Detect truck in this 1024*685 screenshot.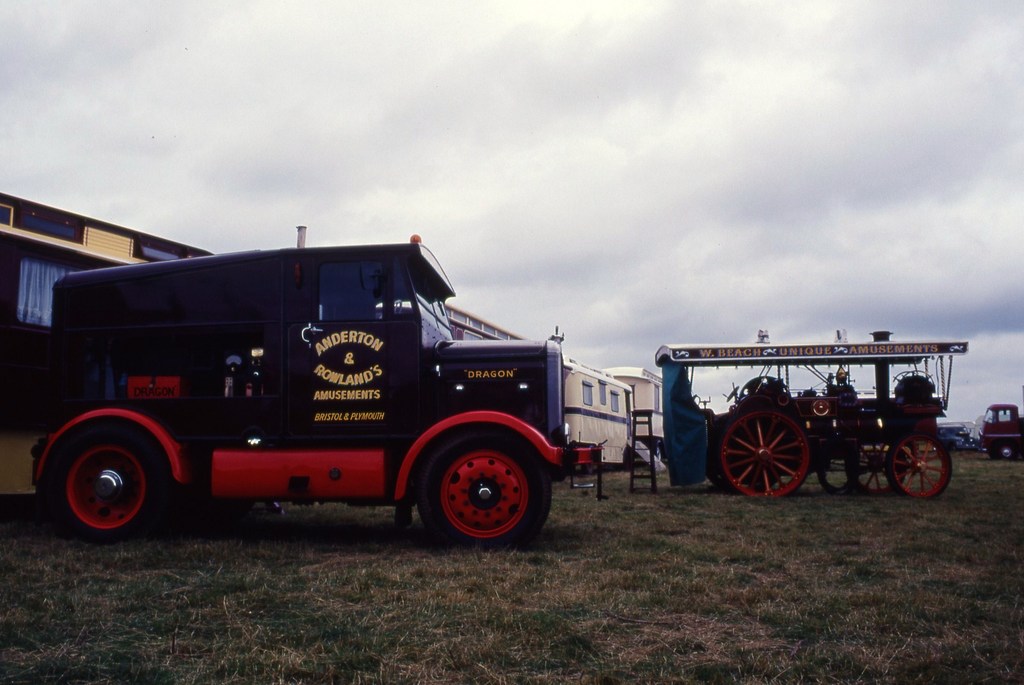
Detection: <box>28,247,684,544</box>.
